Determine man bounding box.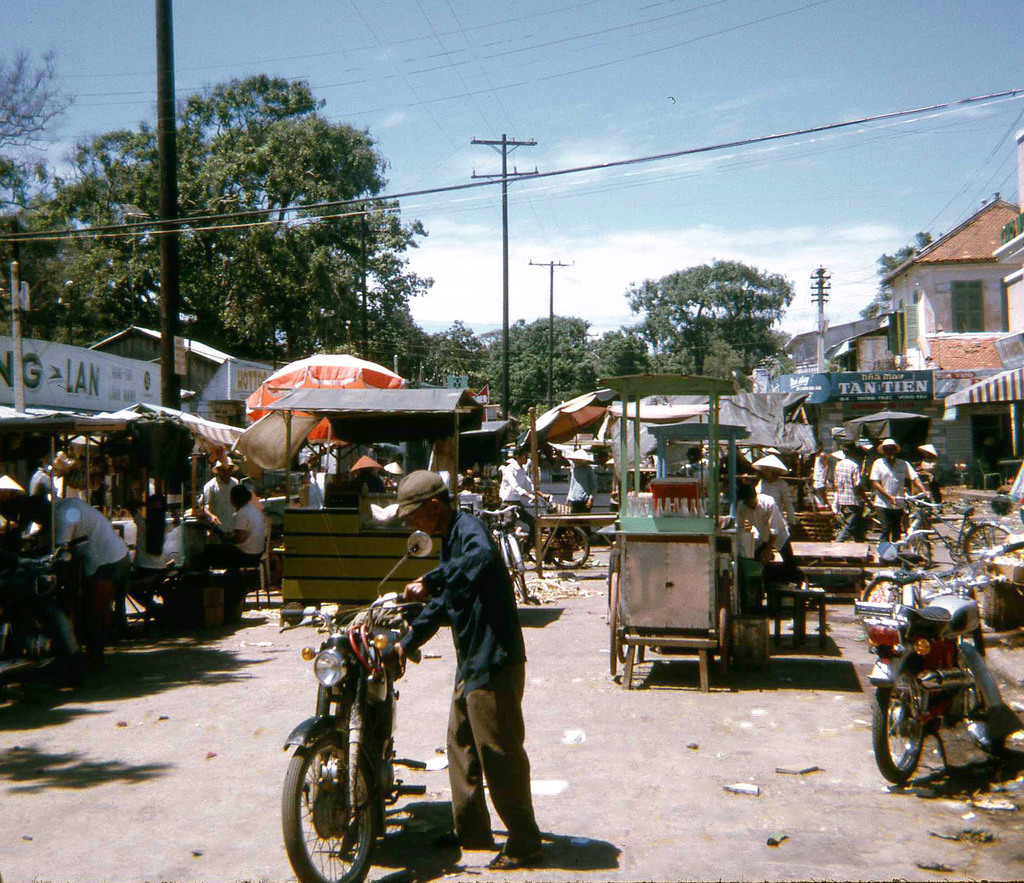
Determined: [386, 462, 554, 866].
